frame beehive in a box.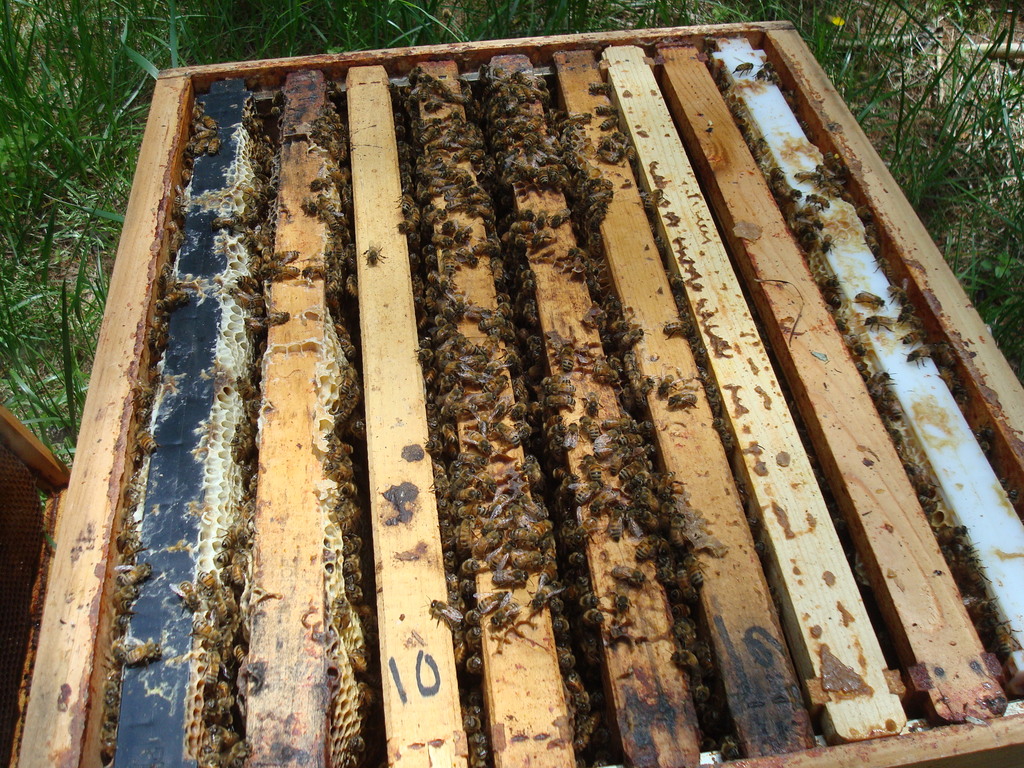
{"left": 11, "top": 16, "right": 1023, "bottom": 767}.
